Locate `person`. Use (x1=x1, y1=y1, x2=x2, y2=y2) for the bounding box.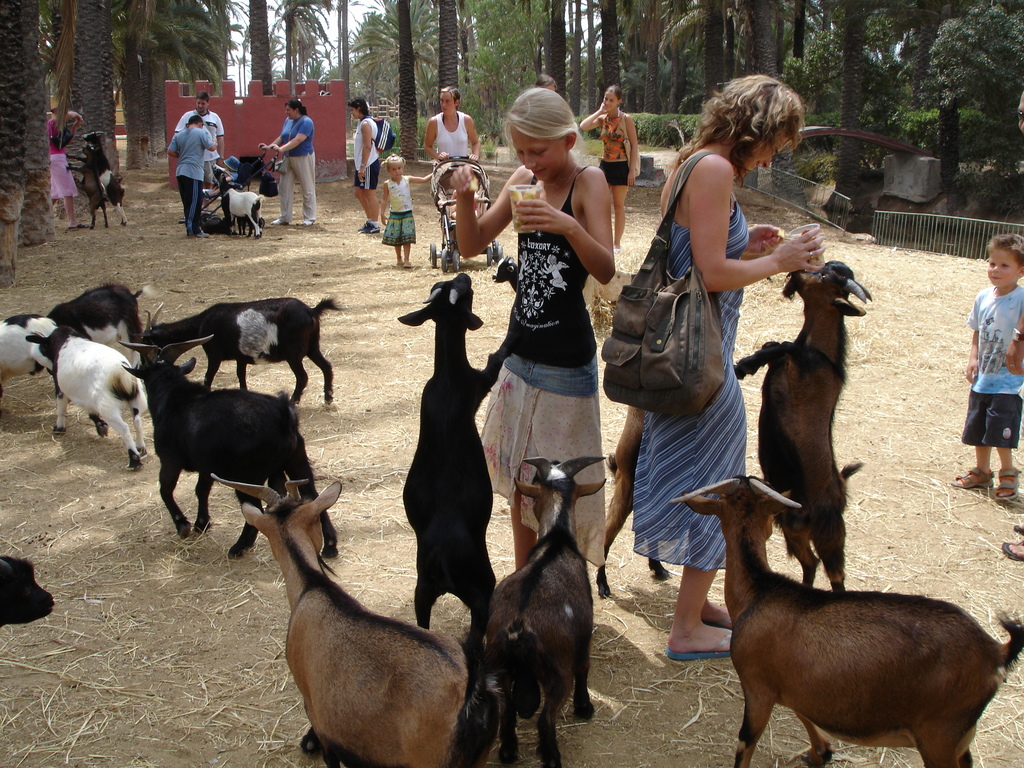
(x1=257, y1=100, x2=316, y2=227).
